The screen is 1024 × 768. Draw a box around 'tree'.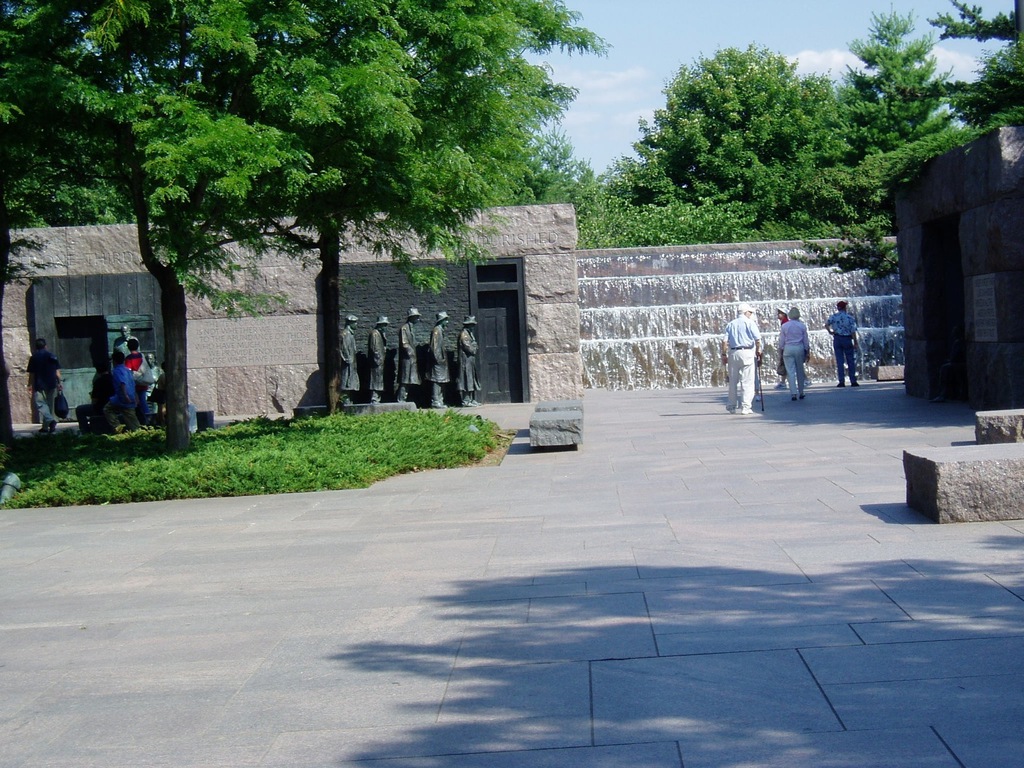
[227,0,607,395].
